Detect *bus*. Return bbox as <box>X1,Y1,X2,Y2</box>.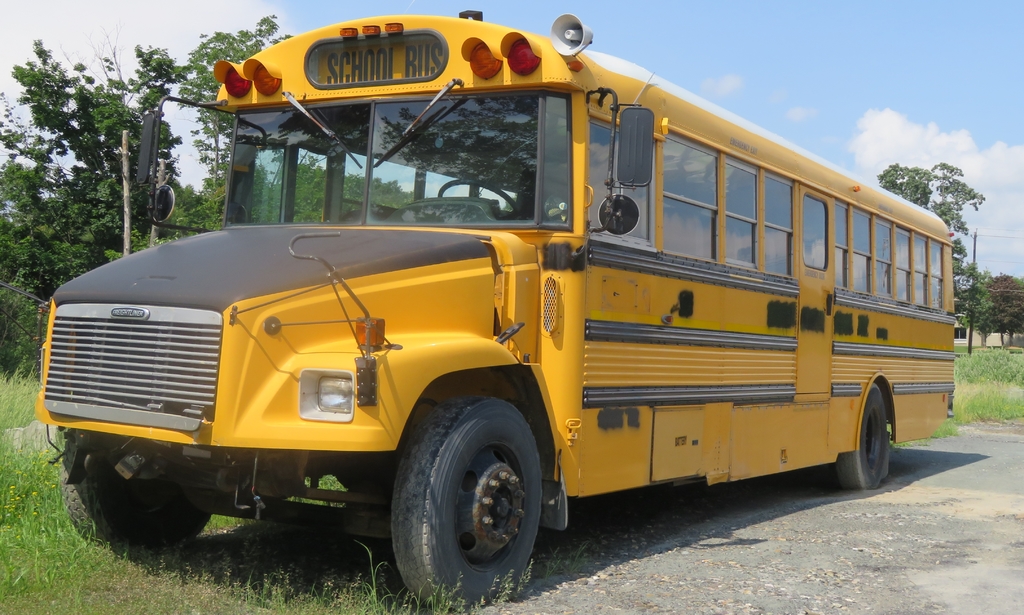
<box>0,5,955,612</box>.
